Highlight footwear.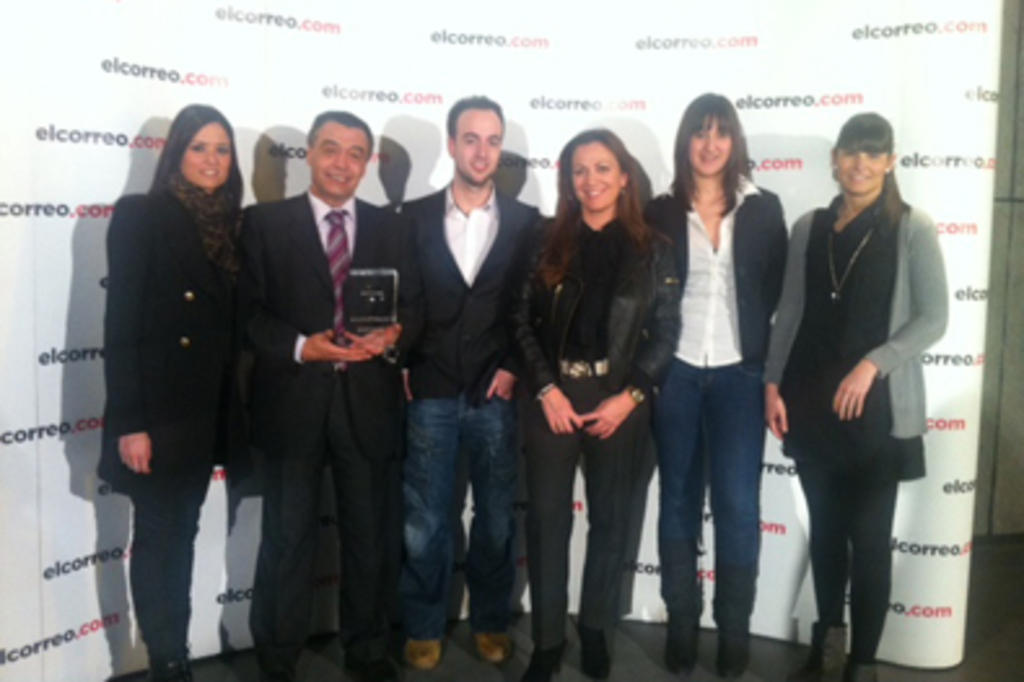
Highlighted region: x1=822 y1=615 x2=853 y2=679.
